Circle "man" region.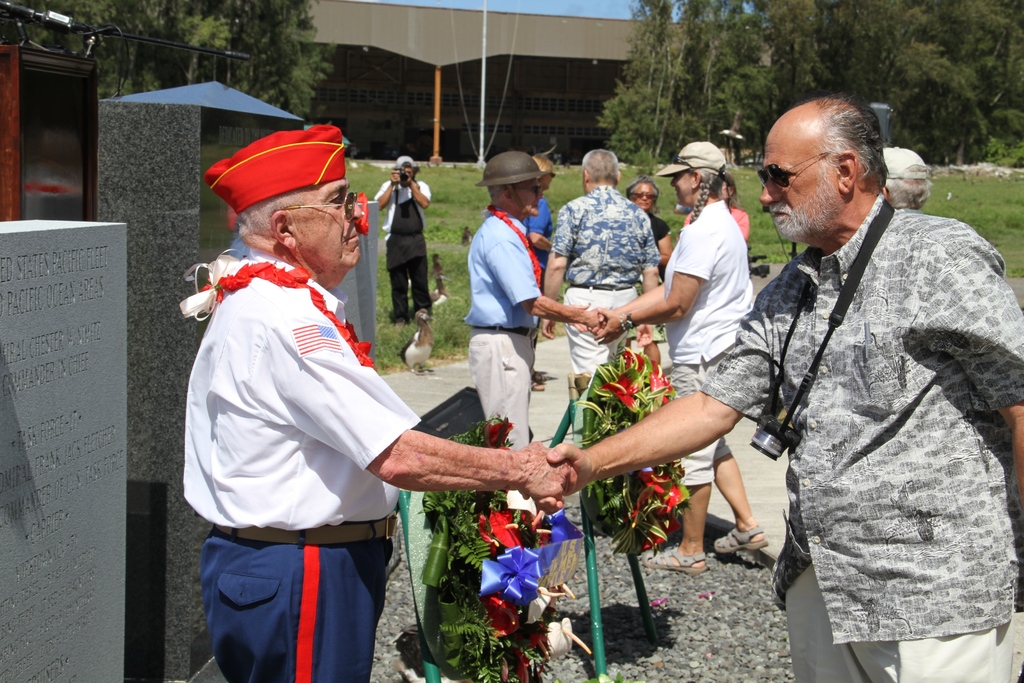
Region: [left=524, top=92, right=1023, bottom=682].
